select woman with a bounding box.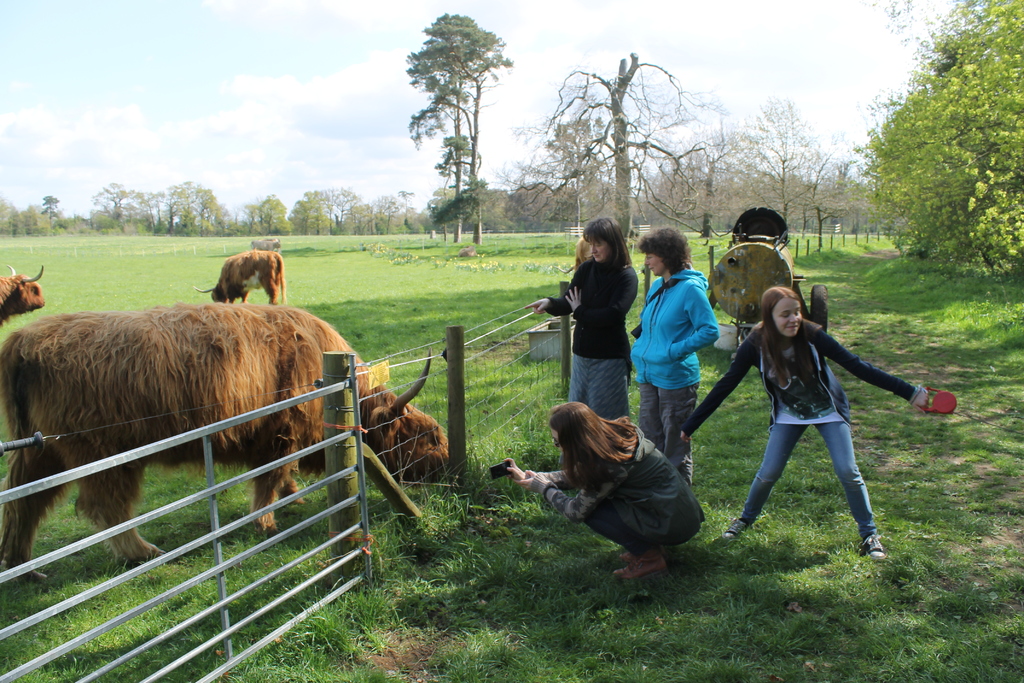
bbox=[509, 394, 722, 586].
